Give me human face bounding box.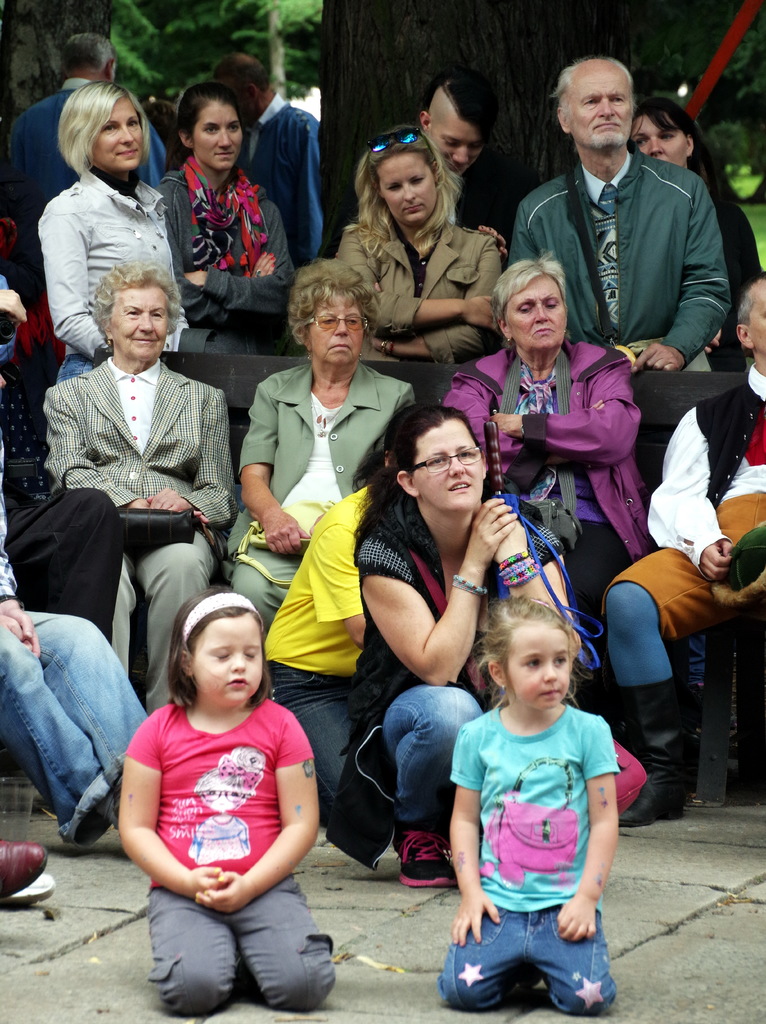
Rect(98, 92, 152, 164).
